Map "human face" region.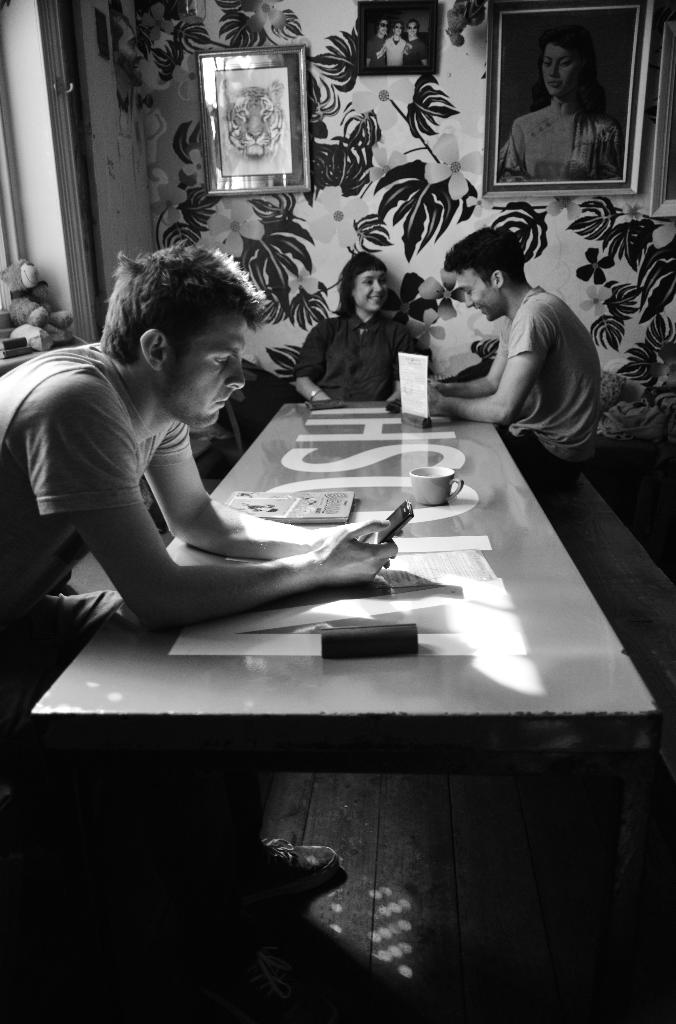
Mapped to (543,41,579,100).
